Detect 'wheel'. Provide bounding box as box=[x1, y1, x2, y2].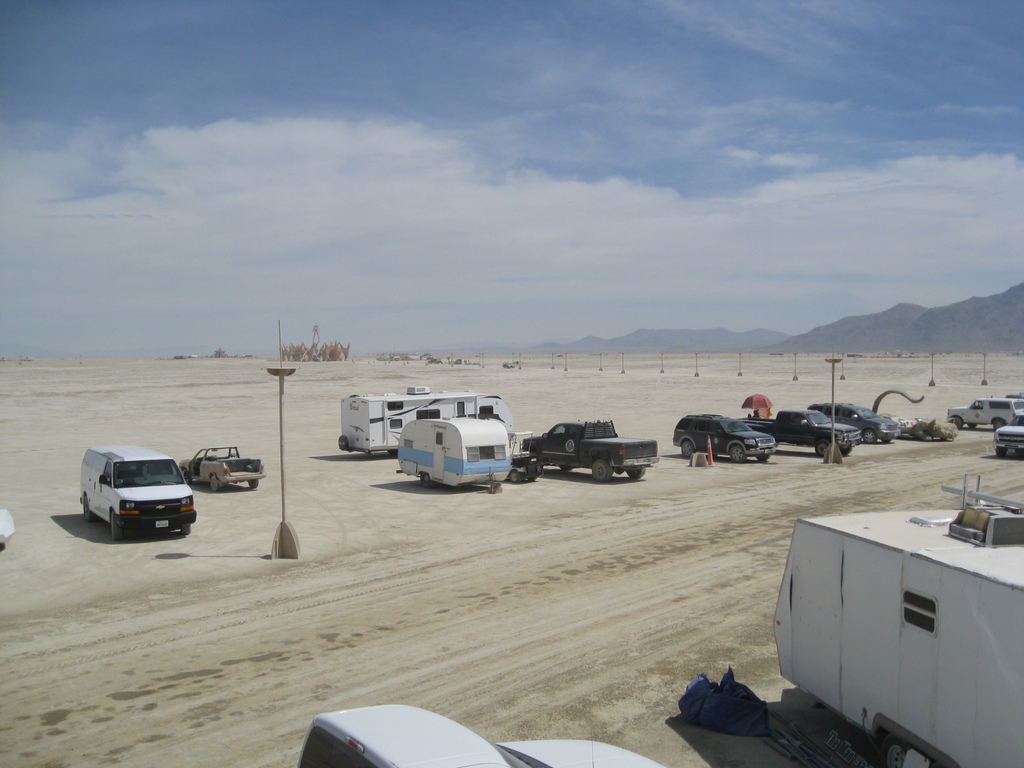
box=[967, 423, 977, 428].
